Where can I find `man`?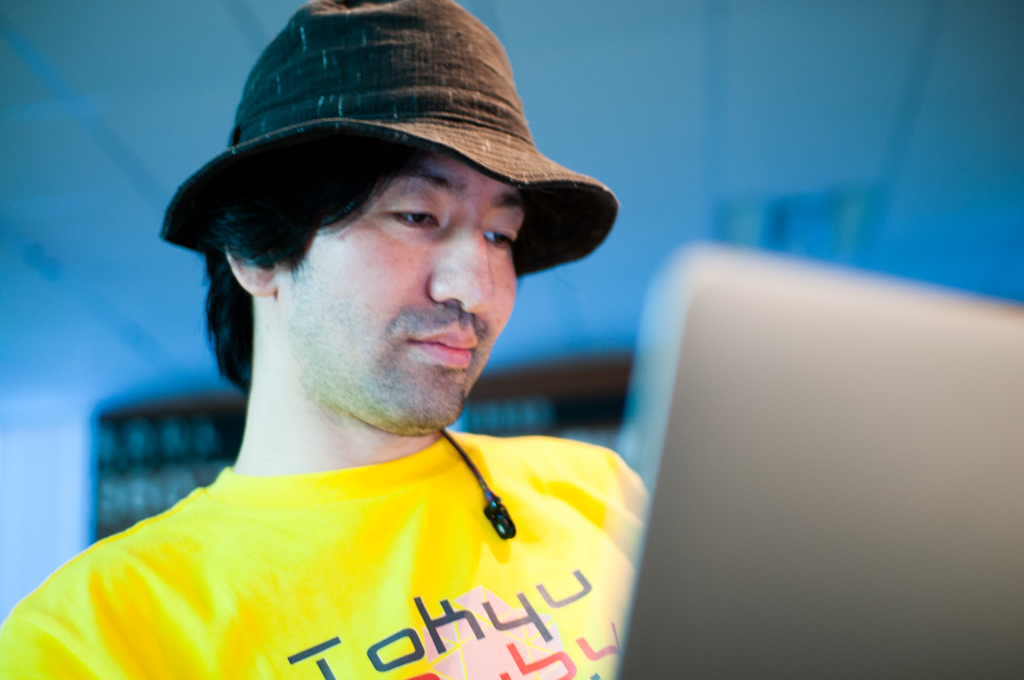
You can find it at 1:21:706:679.
